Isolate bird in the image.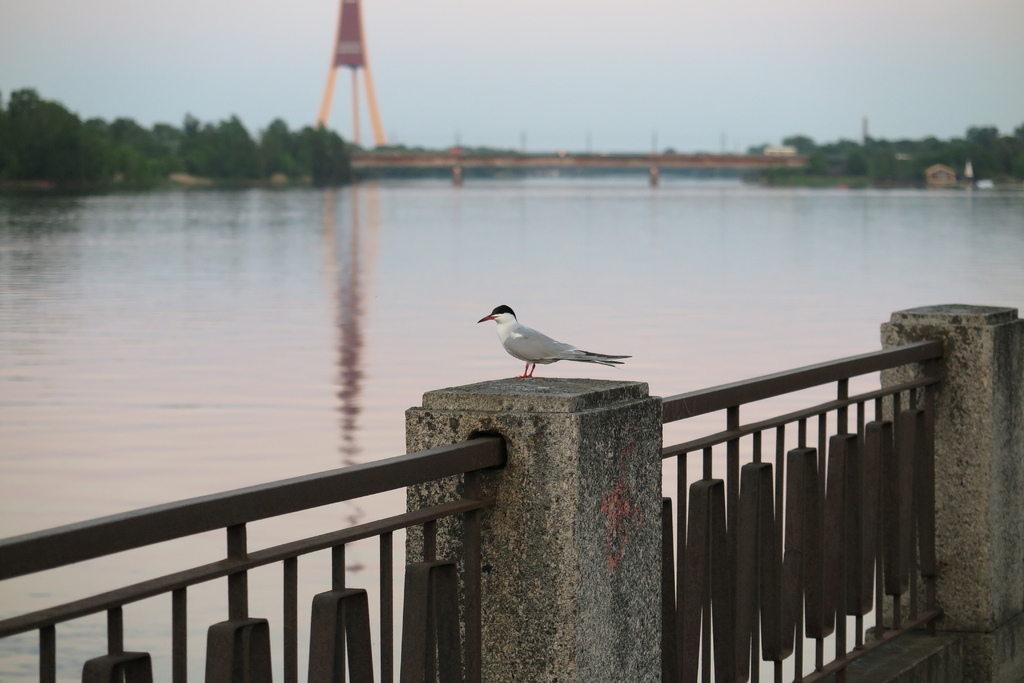
Isolated region: {"left": 473, "top": 298, "right": 639, "bottom": 388}.
